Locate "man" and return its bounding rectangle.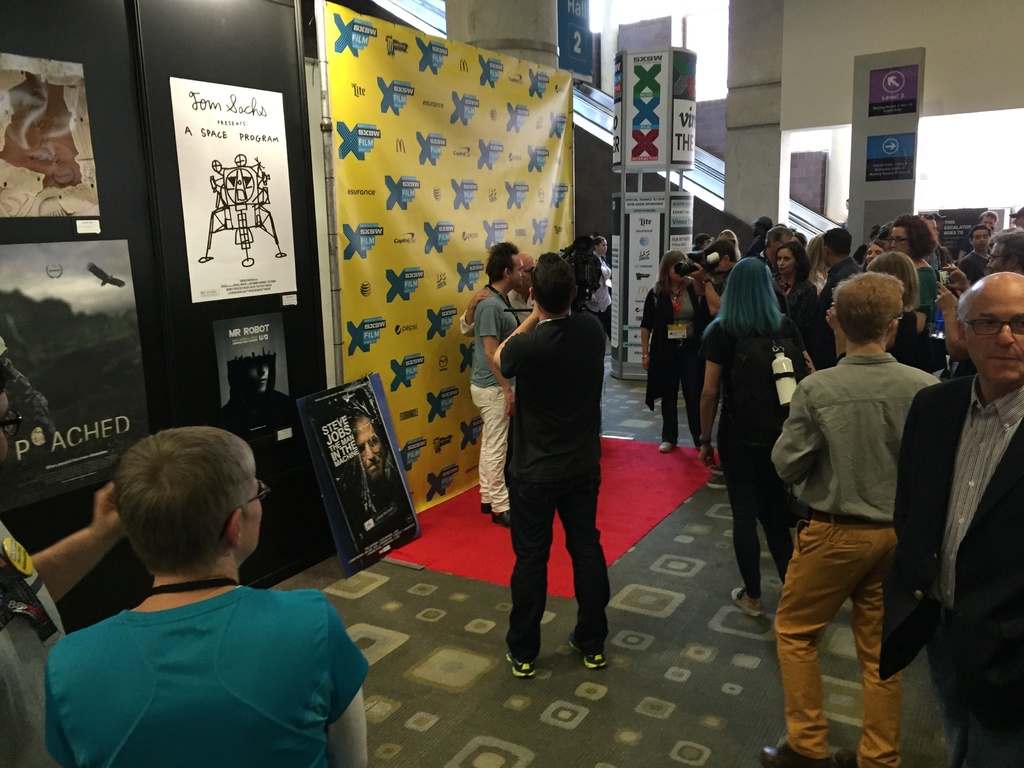
(956, 224, 1002, 284).
